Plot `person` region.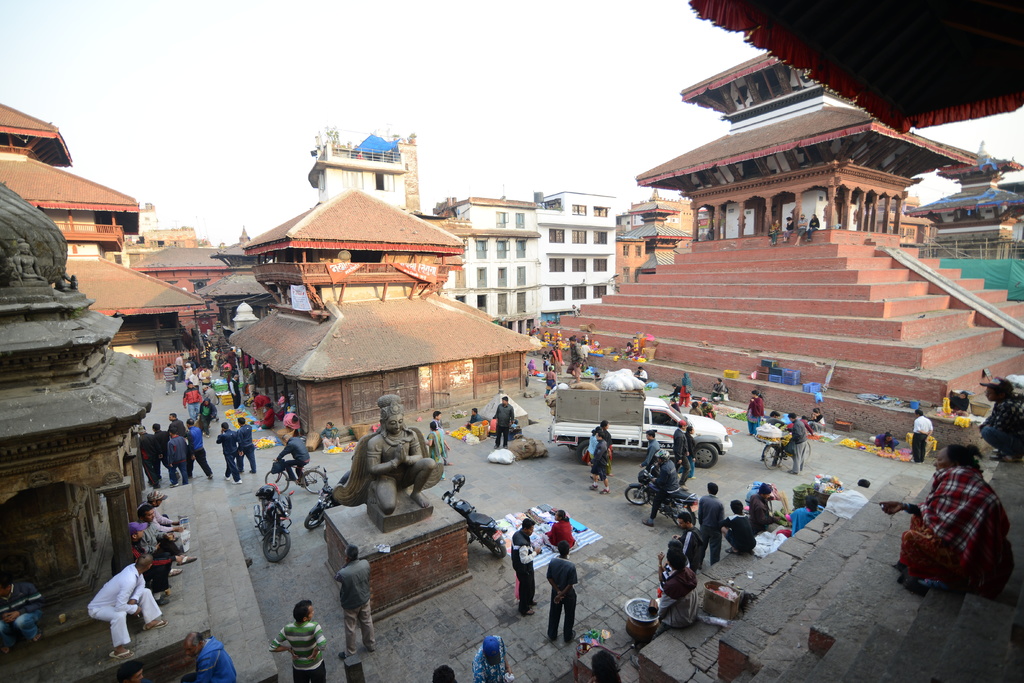
Plotted at <region>770, 218, 781, 243</region>.
